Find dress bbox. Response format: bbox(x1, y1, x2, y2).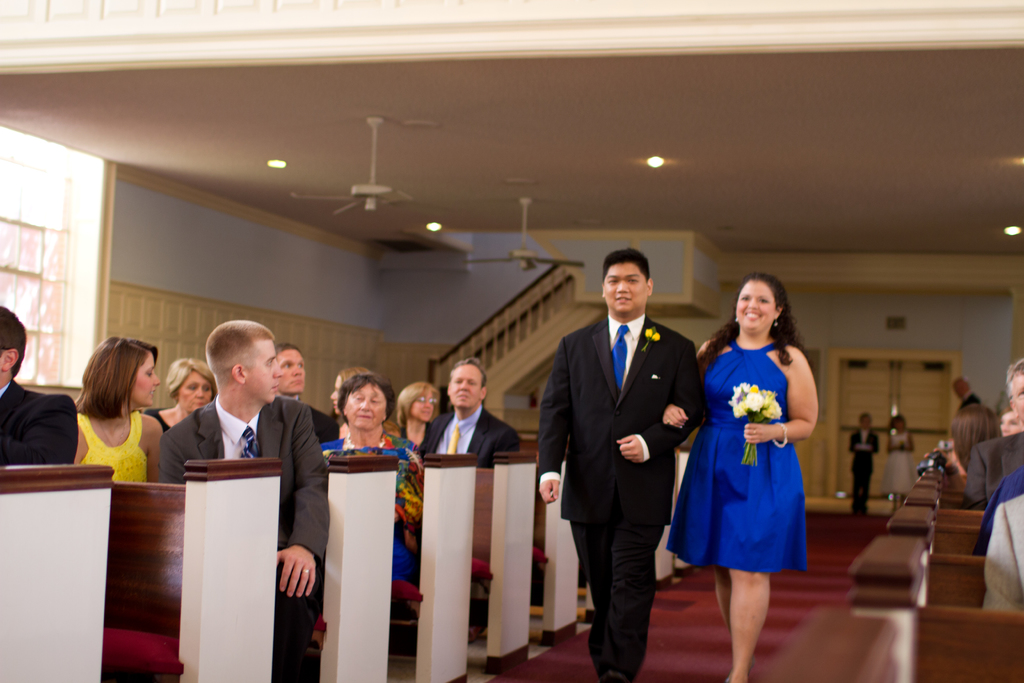
bbox(79, 410, 147, 484).
